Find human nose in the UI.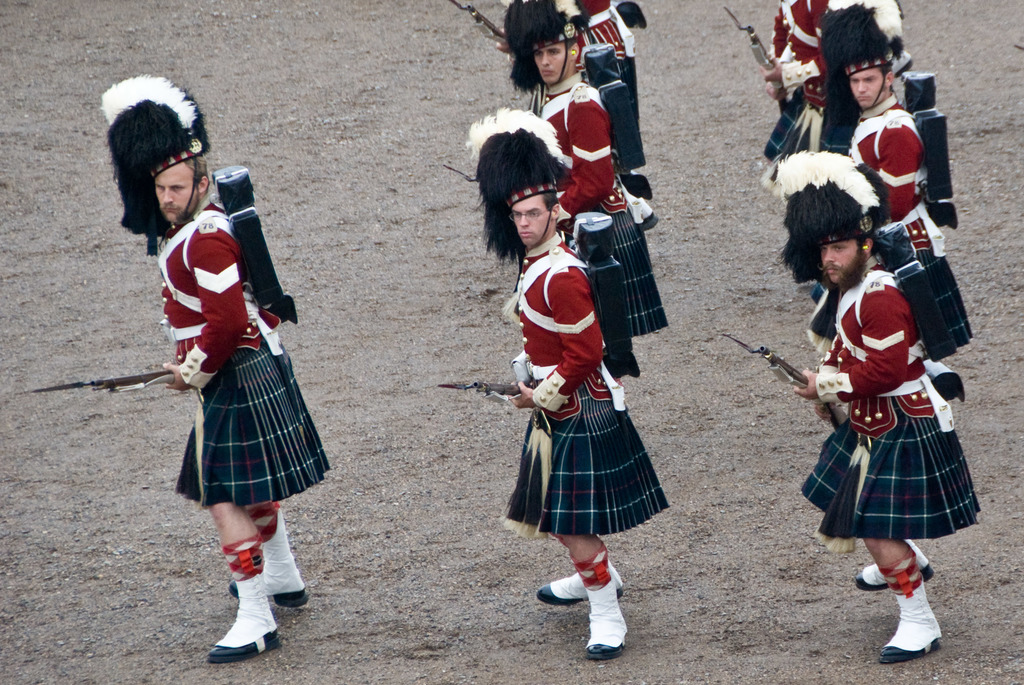
UI element at x1=163 y1=189 x2=174 y2=202.
